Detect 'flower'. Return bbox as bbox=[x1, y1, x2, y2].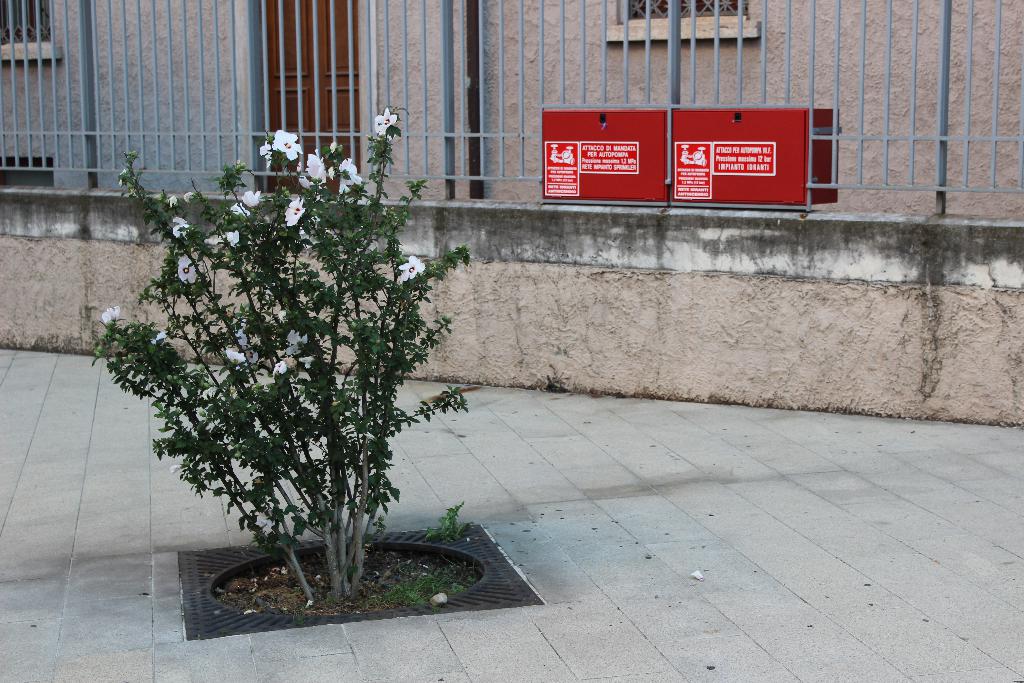
bbox=[287, 328, 311, 359].
